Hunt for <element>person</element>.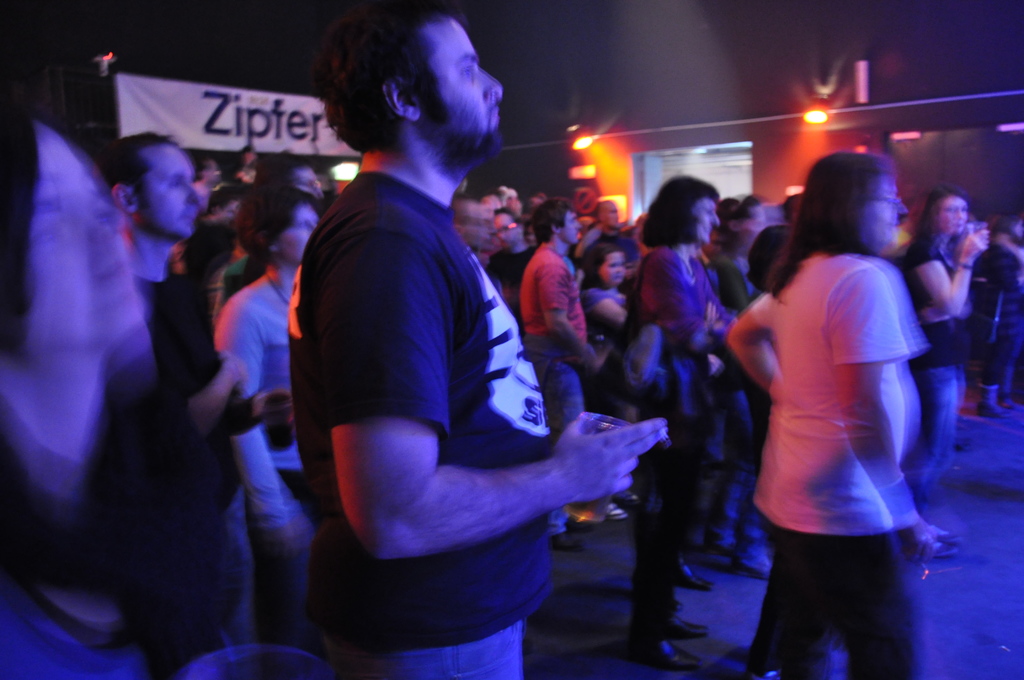
Hunted down at bbox=[725, 152, 948, 679].
